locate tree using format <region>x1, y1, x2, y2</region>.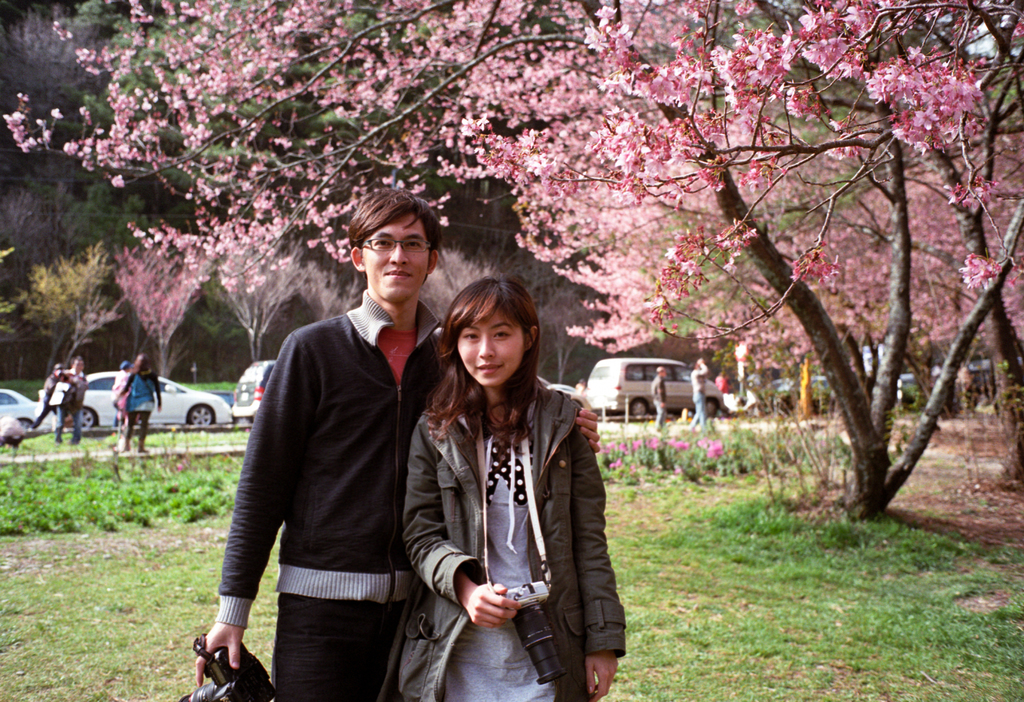
<region>0, 0, 1023, 517</region>.
